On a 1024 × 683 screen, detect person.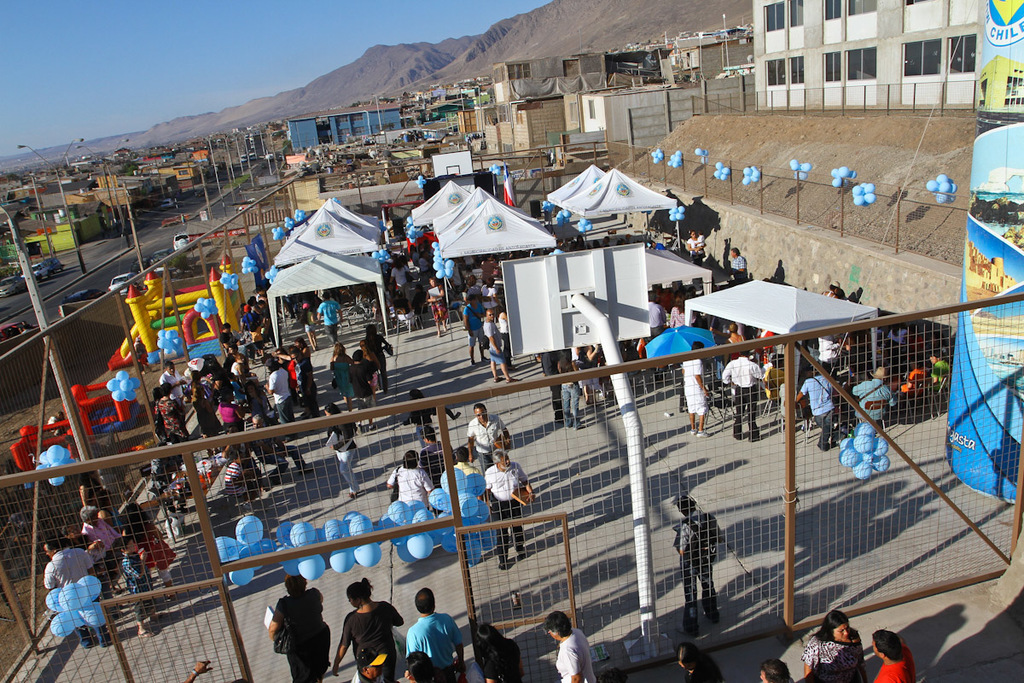
(x1=465, y1=396, x2=513, y2=482).
